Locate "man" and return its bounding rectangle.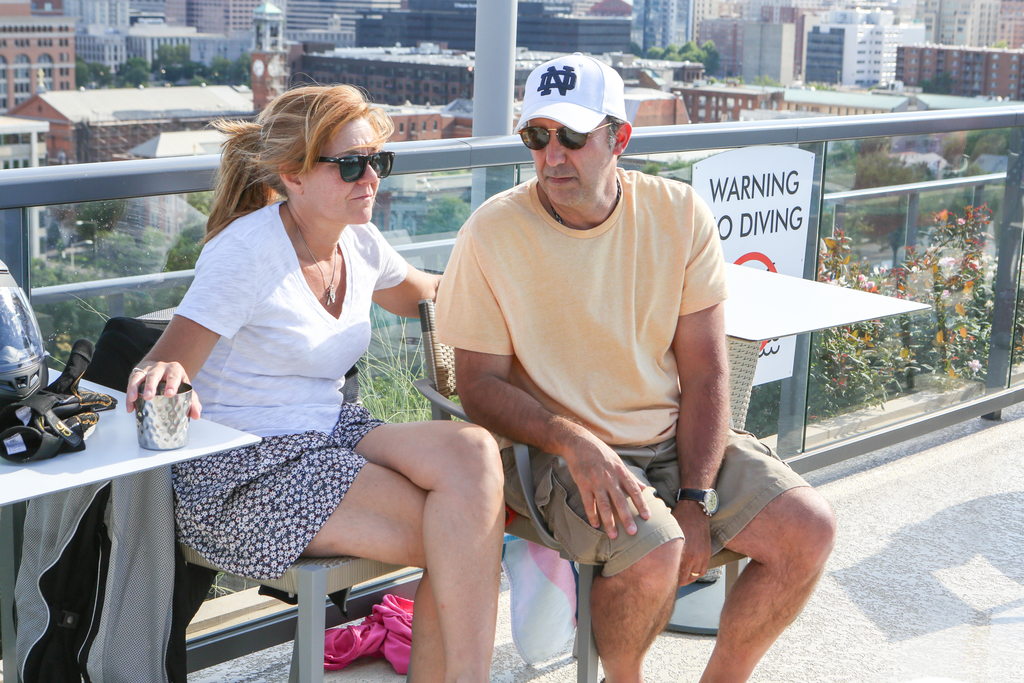
<bbox>444, 63, 781, 675</bbox>.
